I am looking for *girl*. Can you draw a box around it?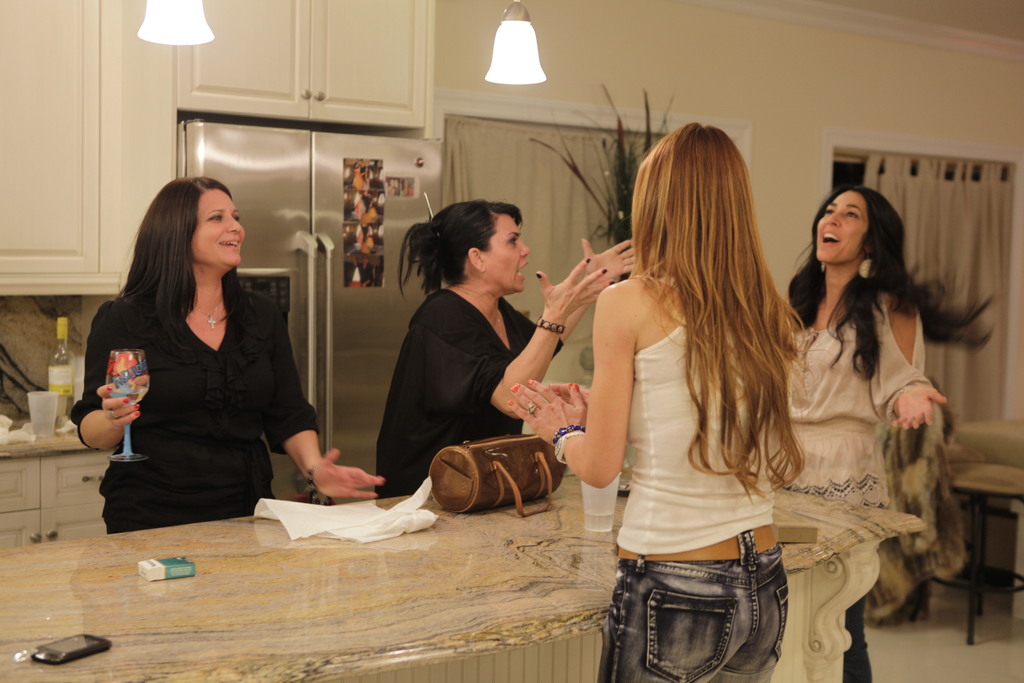
Sure, the bounding box is {"left": 777, "top": 187, "right": 950, "bottom": 682}.
